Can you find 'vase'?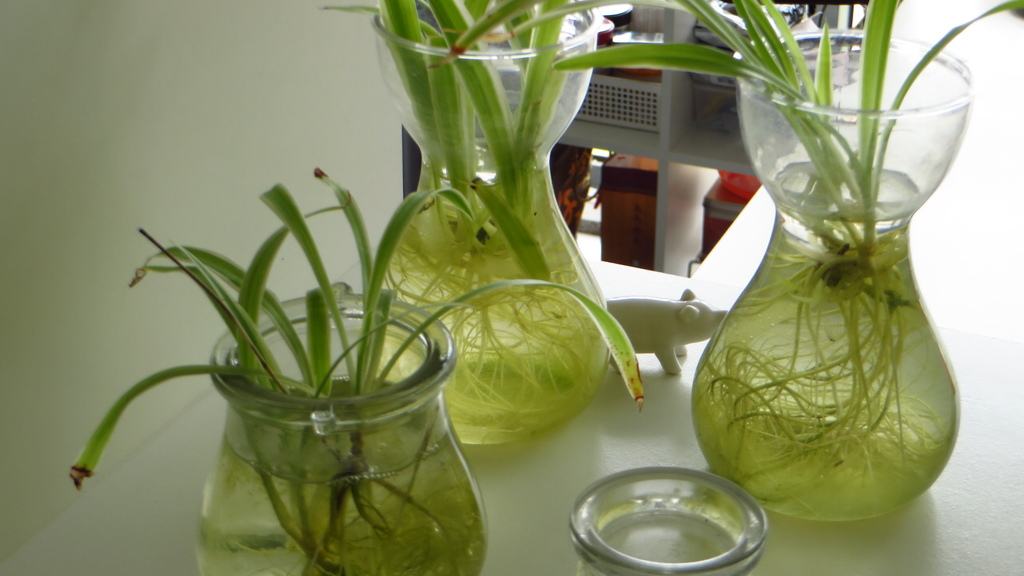
Yes, bounding box: (196,280,490,575).
